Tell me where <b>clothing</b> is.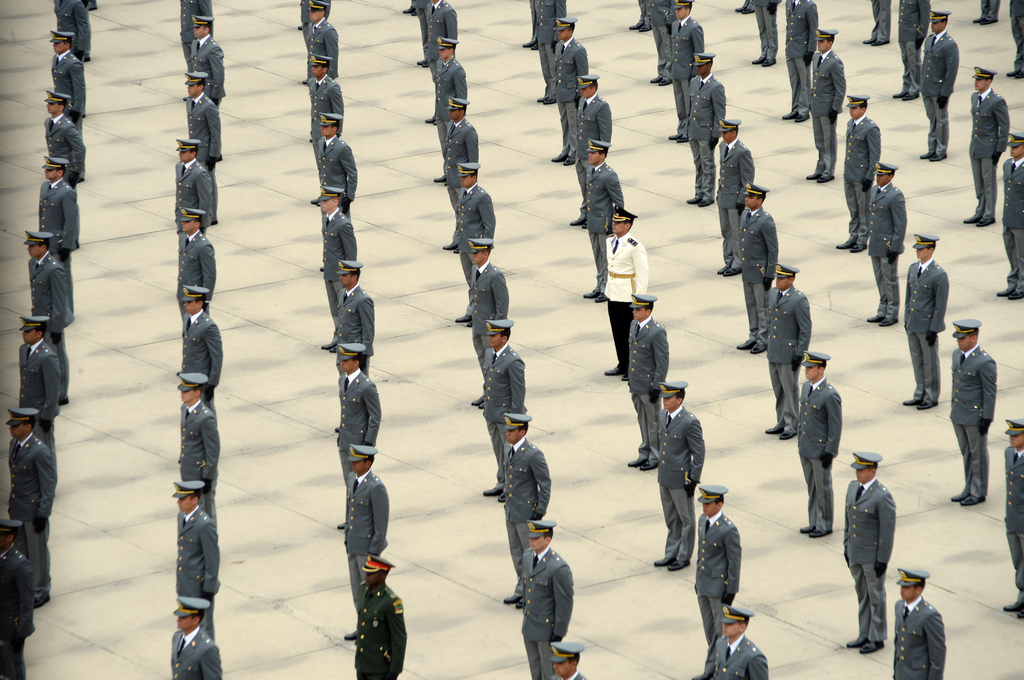
<b>clothing</b> is at <bbox>968, 86, 1006, 214</bbox>.
